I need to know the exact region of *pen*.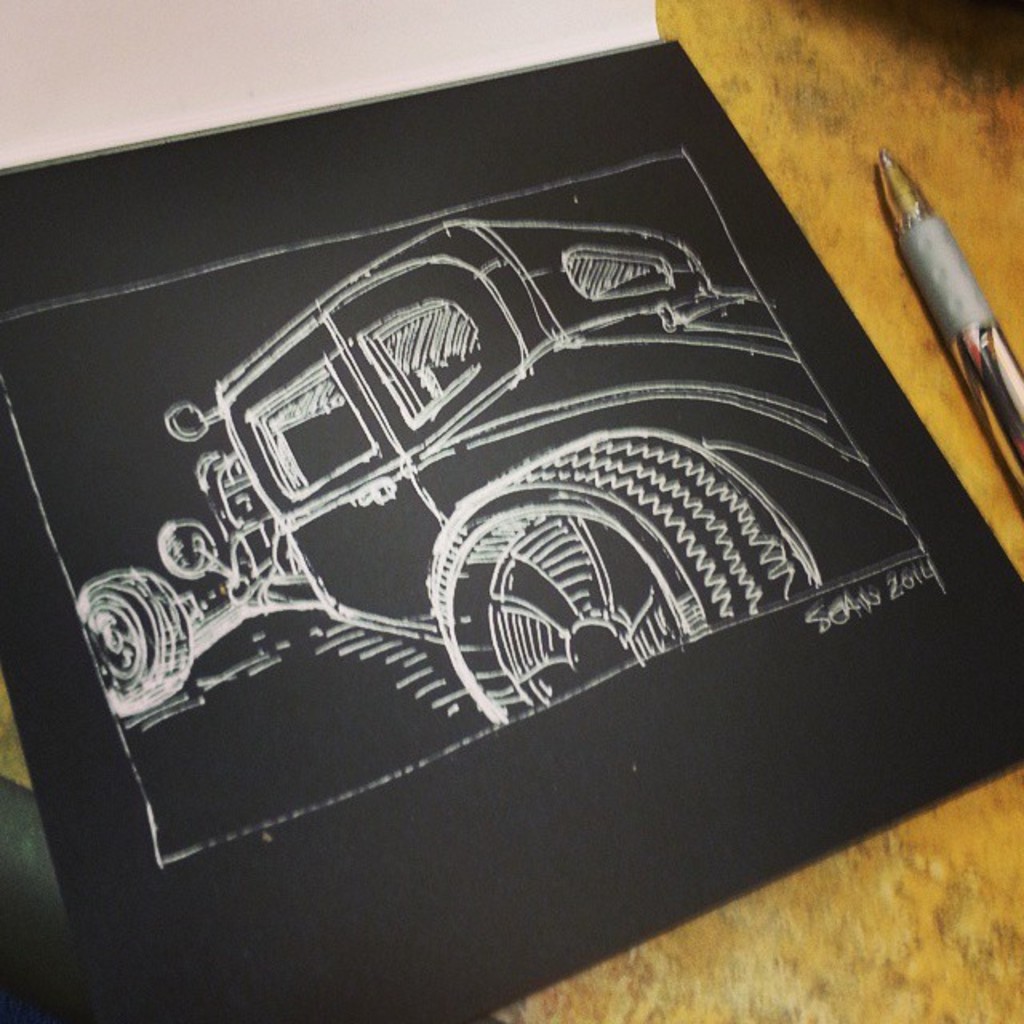
Region: 878, 142, 1022, 523.
